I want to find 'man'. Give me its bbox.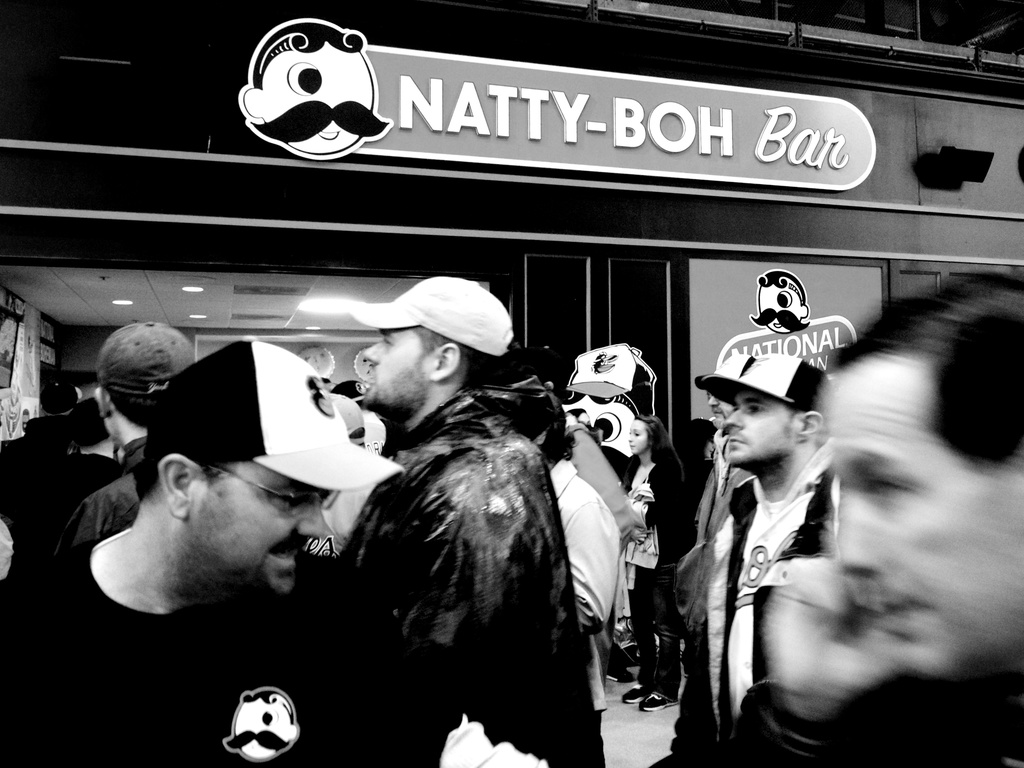
0, 343, 326, 767.
